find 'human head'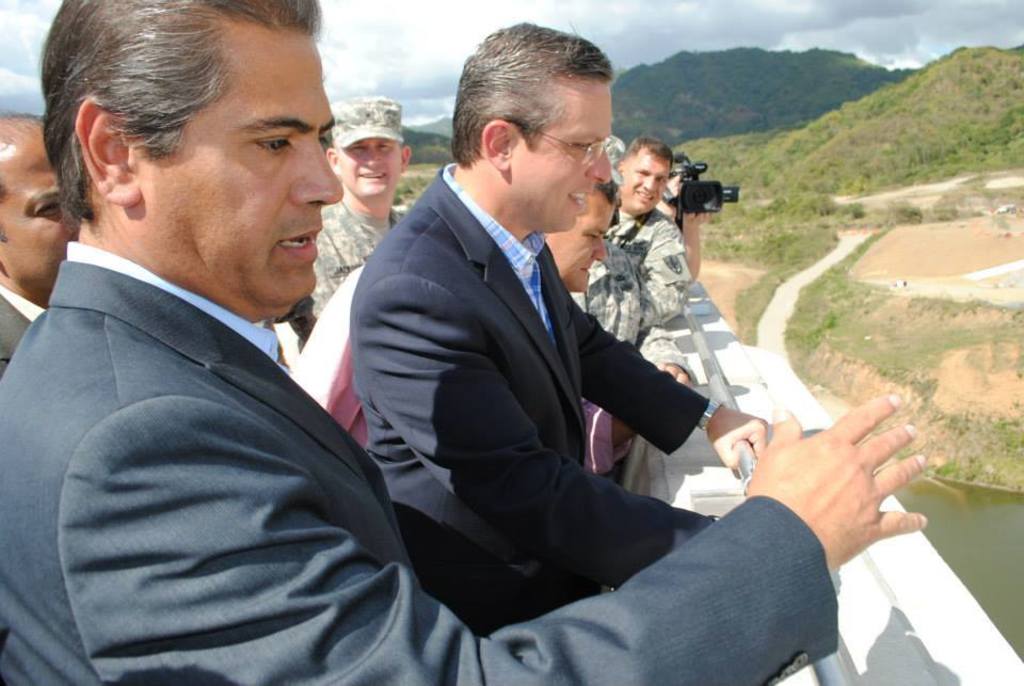
(left=543, top=175, right=627, bottom=293)
